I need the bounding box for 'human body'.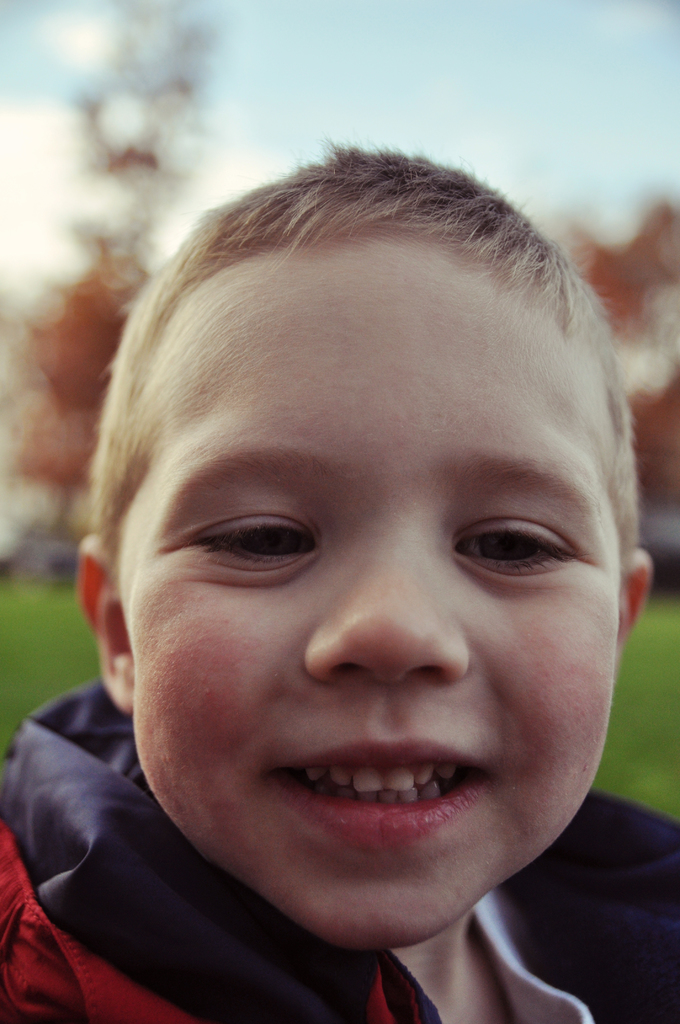
Here it is: <bbox>1, 142, 679, 1022</bbox>.
